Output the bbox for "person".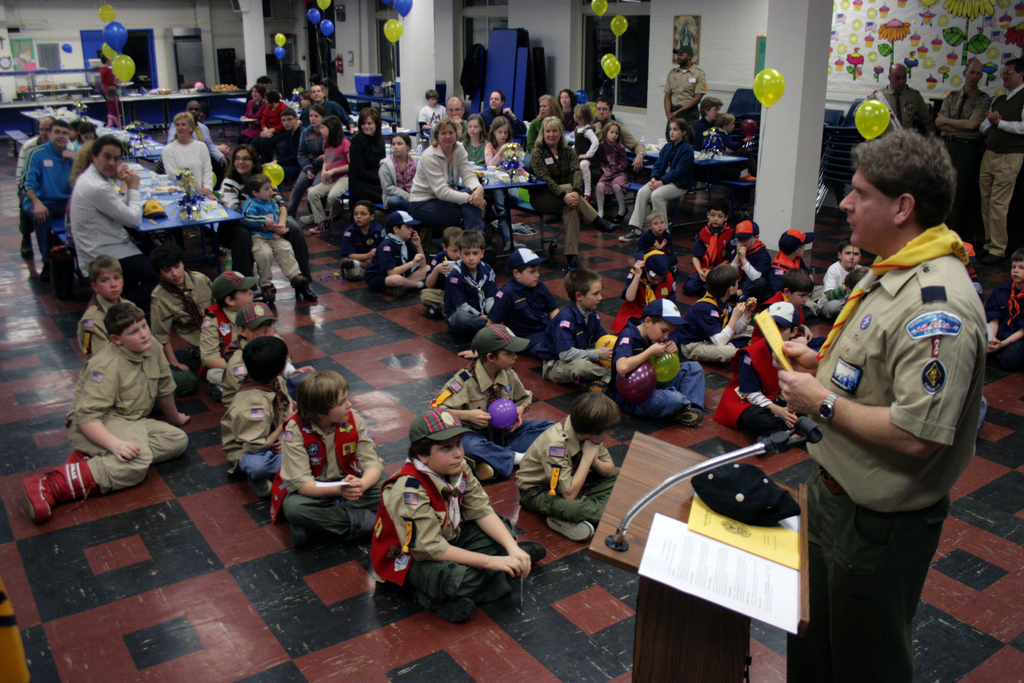
crop(435, 95, 471, 145).
